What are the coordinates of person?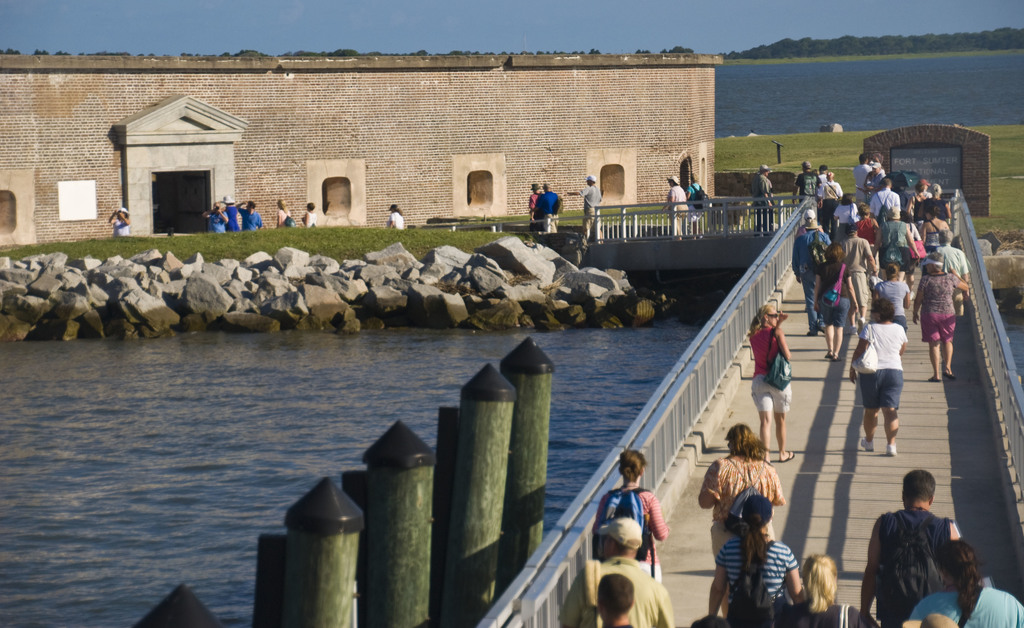
[x1=904, y1=545, x2=1023, y2=627].
